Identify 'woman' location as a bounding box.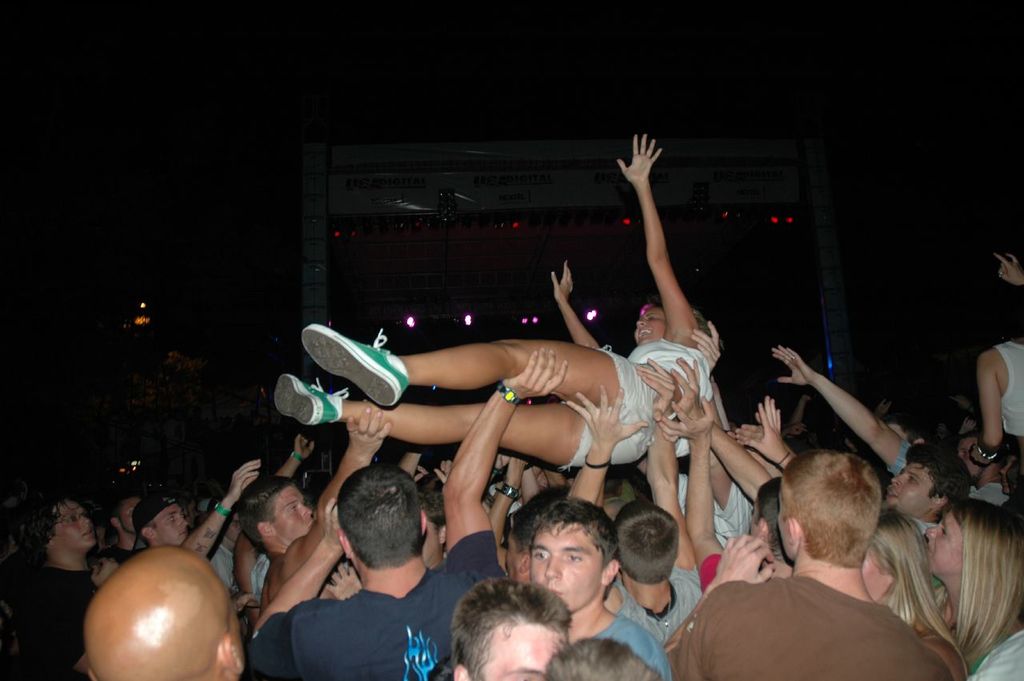
l=270, t=126, r=722, b=470.
